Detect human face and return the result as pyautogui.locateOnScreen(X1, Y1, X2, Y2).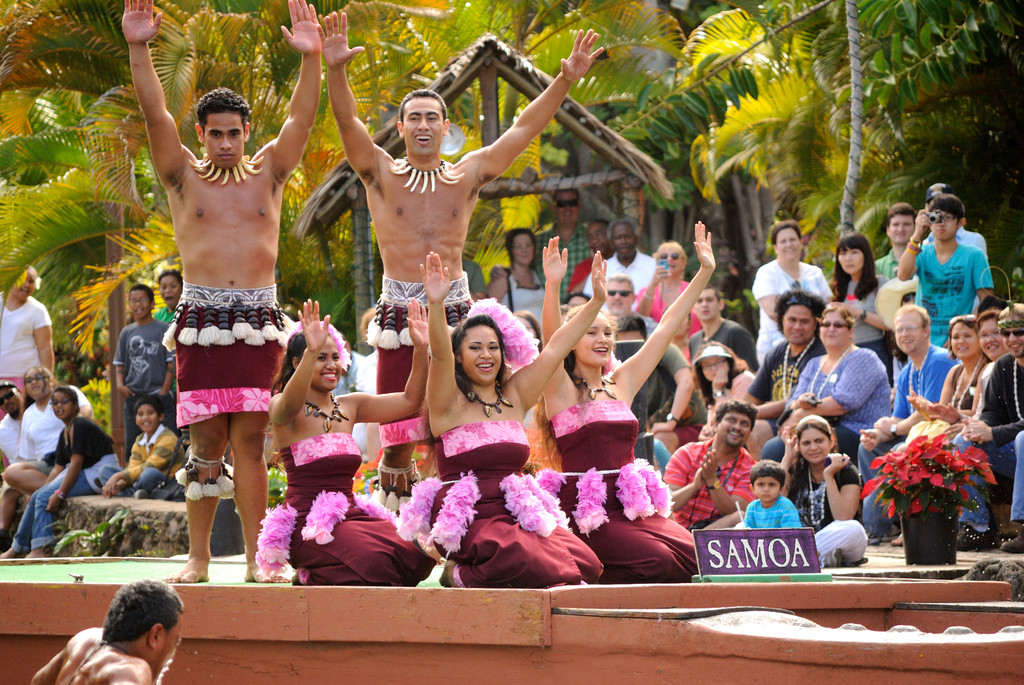
pyautogui.locateOnScreen(697, 286, 718, 319).
